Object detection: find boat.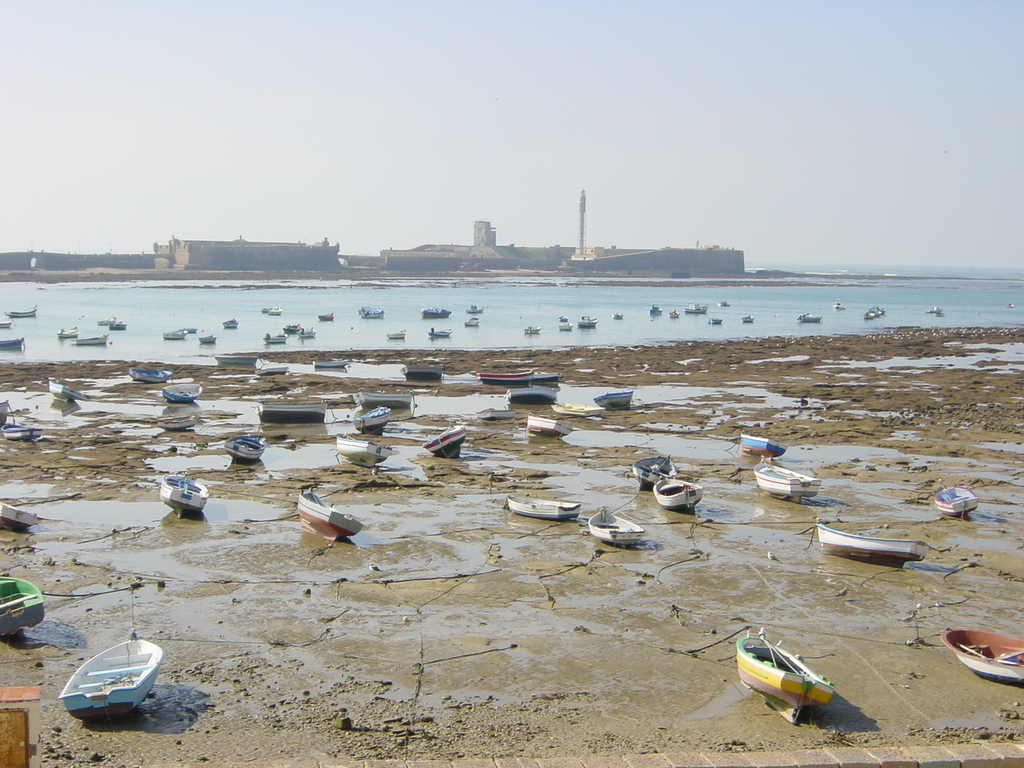
<region>181, 324, 198, 330</region>.
